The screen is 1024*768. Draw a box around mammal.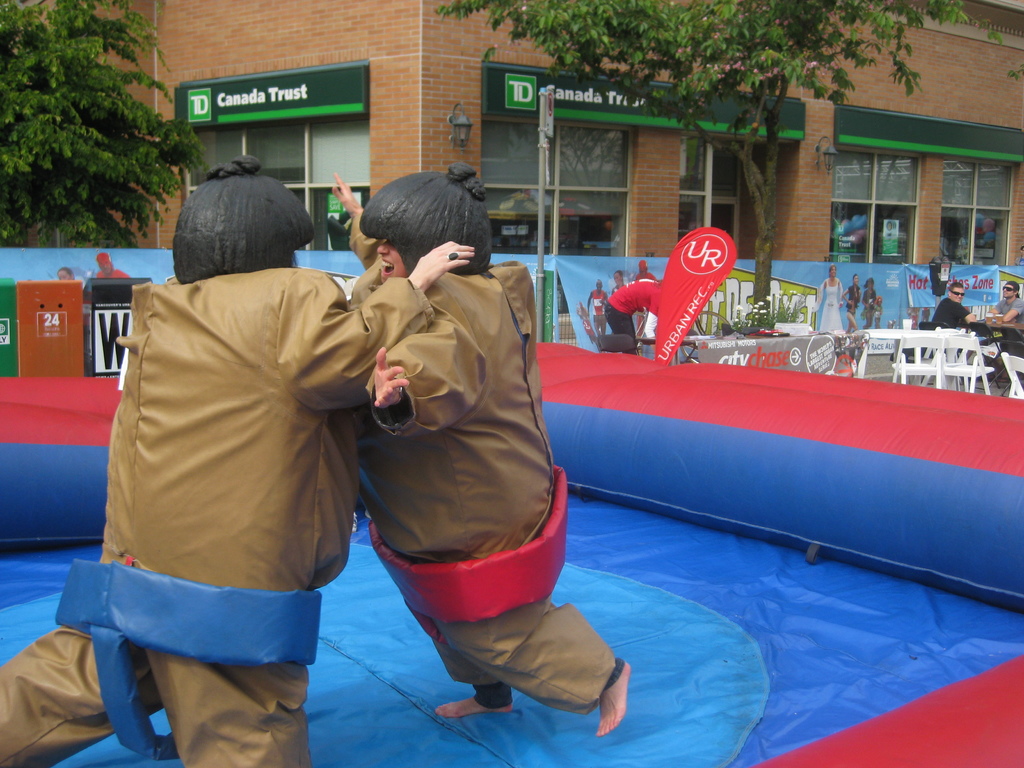
608/278/662/352.
